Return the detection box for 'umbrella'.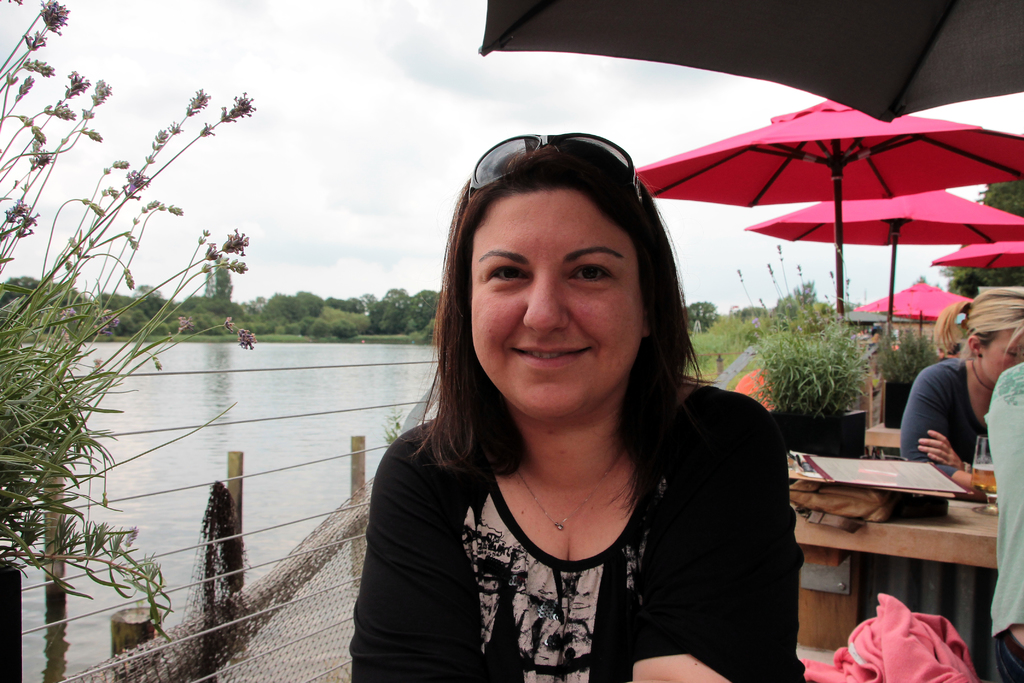
left=742, top=189, right=1023, bottom=347.
